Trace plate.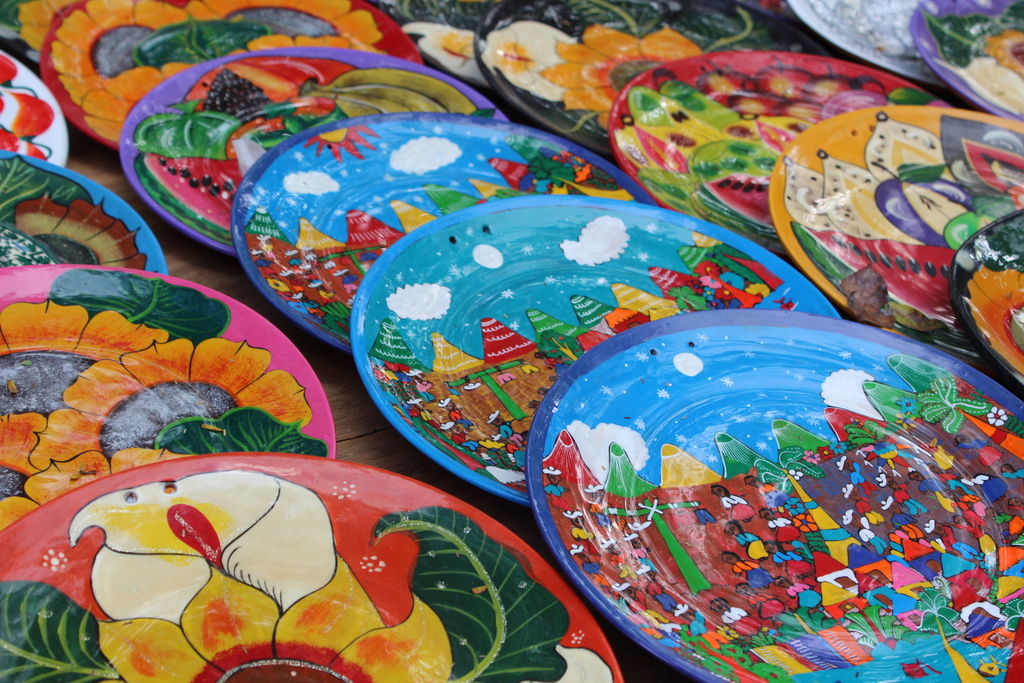
Traced to bbox=[0, 448, 625, 682].
